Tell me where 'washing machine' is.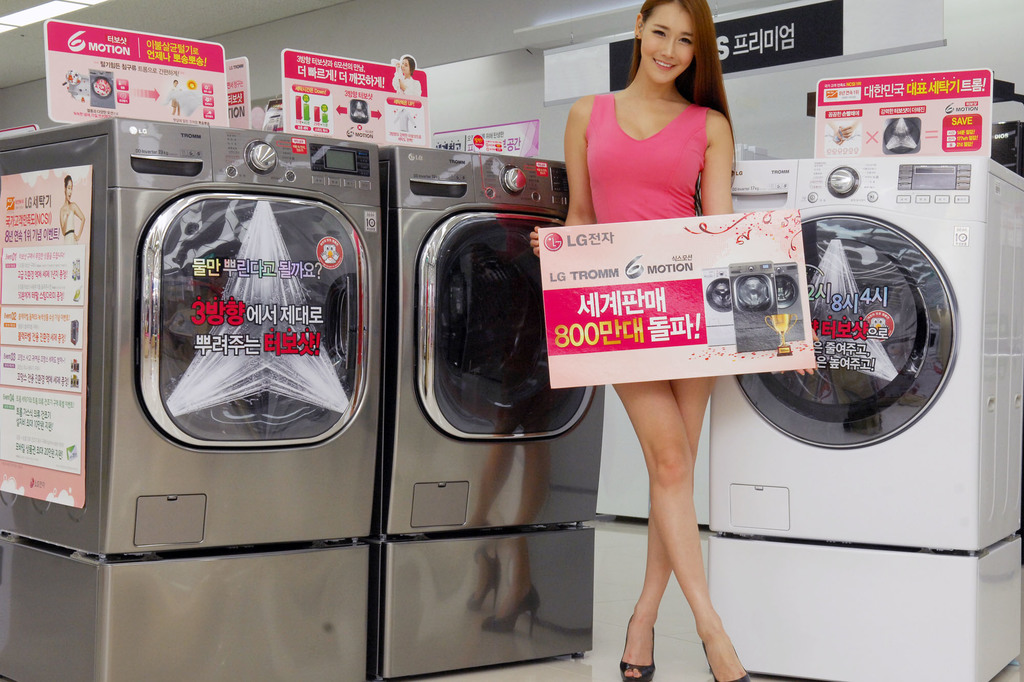
'washing machine' is at [x1=698, y1=154, x2=1023, y2=677].
